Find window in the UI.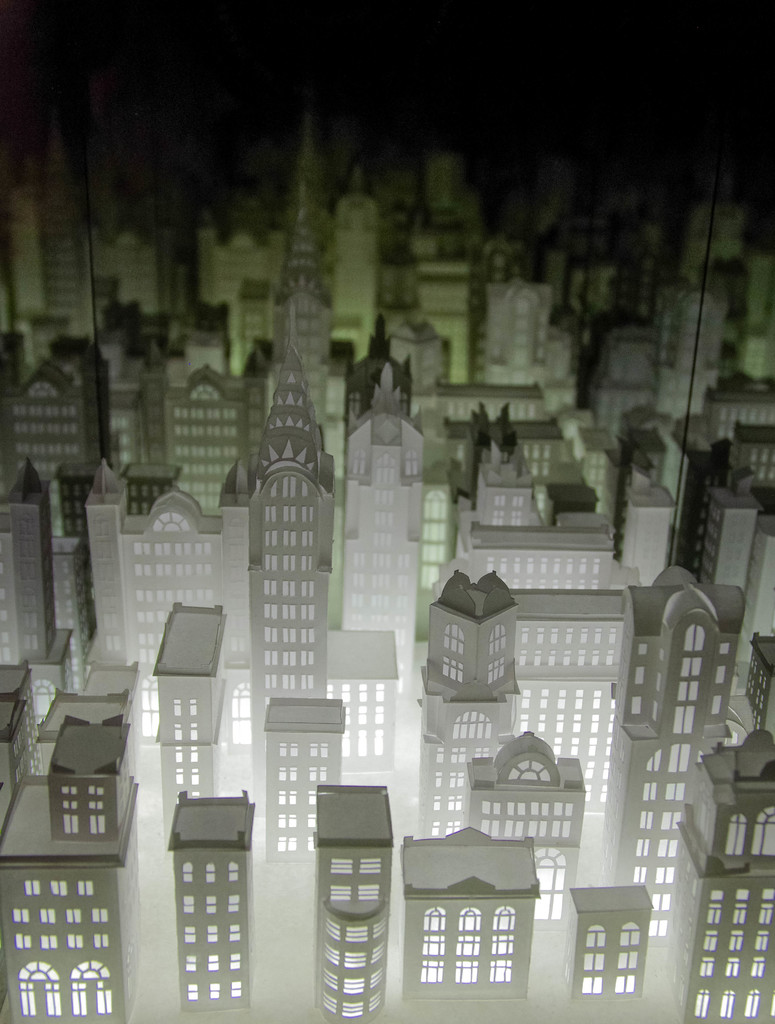
UI element at 499, 819, 520, 836.
